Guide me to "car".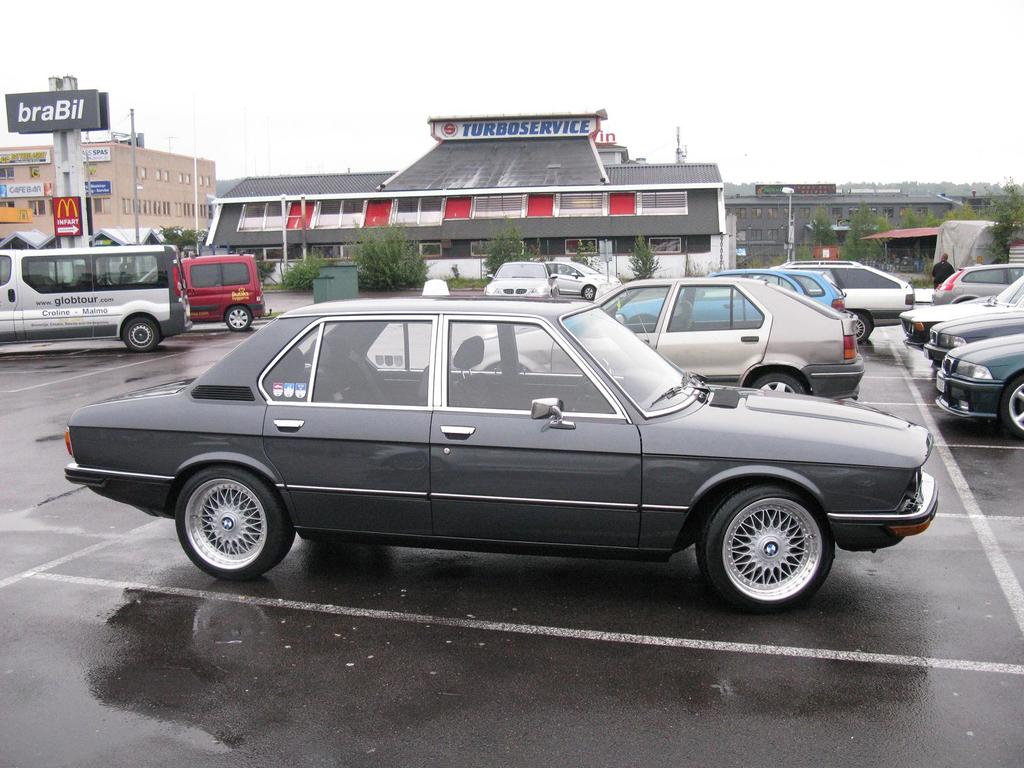
Guidance: BBox(937, 331, 1023, 435).
